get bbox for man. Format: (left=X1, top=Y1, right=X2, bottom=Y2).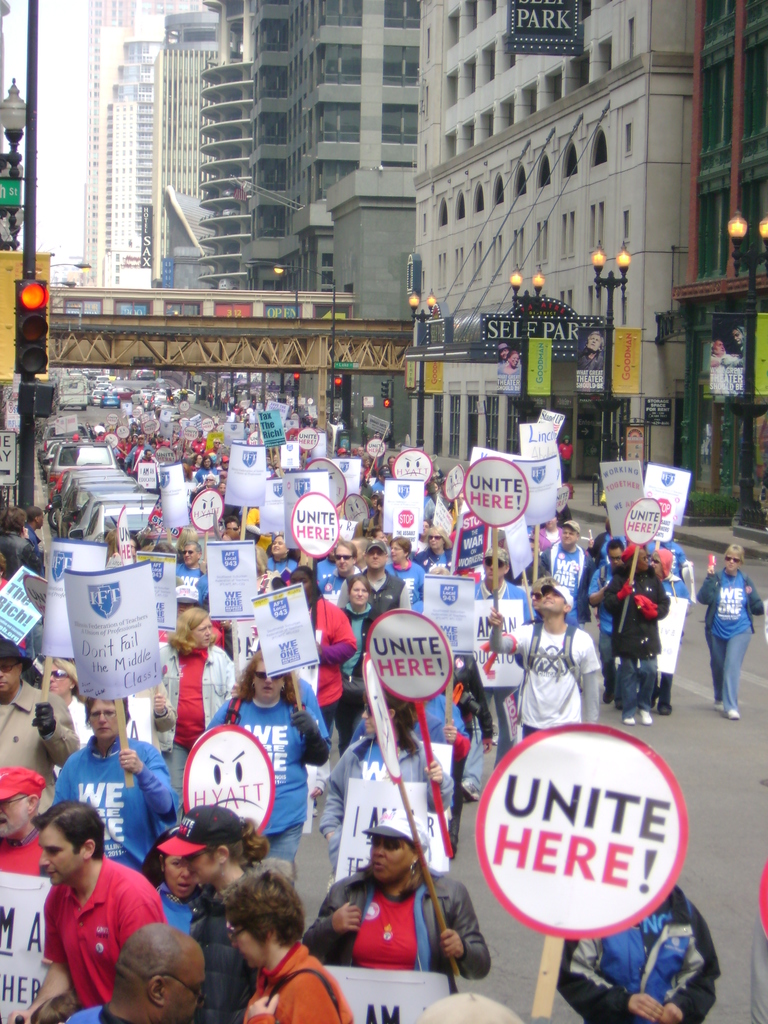
(left=312, top=528, right=365, bottom=606).
